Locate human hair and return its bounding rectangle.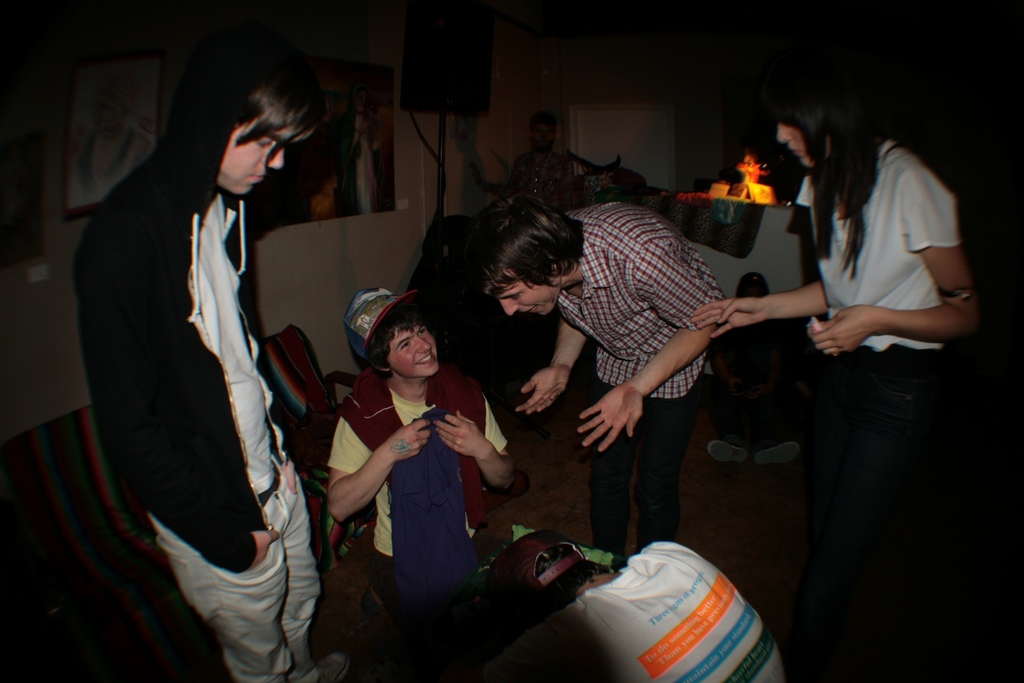
pyautogui.locateOnScreen(225, 66, 321, 177).
